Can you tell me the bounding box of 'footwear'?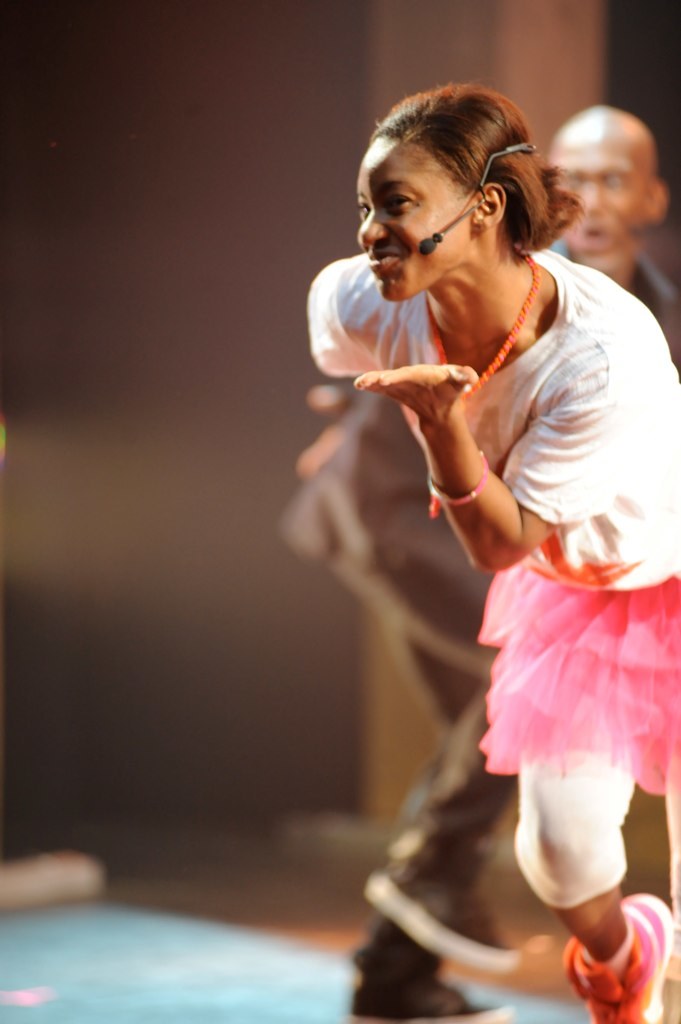
rect(348, 941, 514, 1023).
